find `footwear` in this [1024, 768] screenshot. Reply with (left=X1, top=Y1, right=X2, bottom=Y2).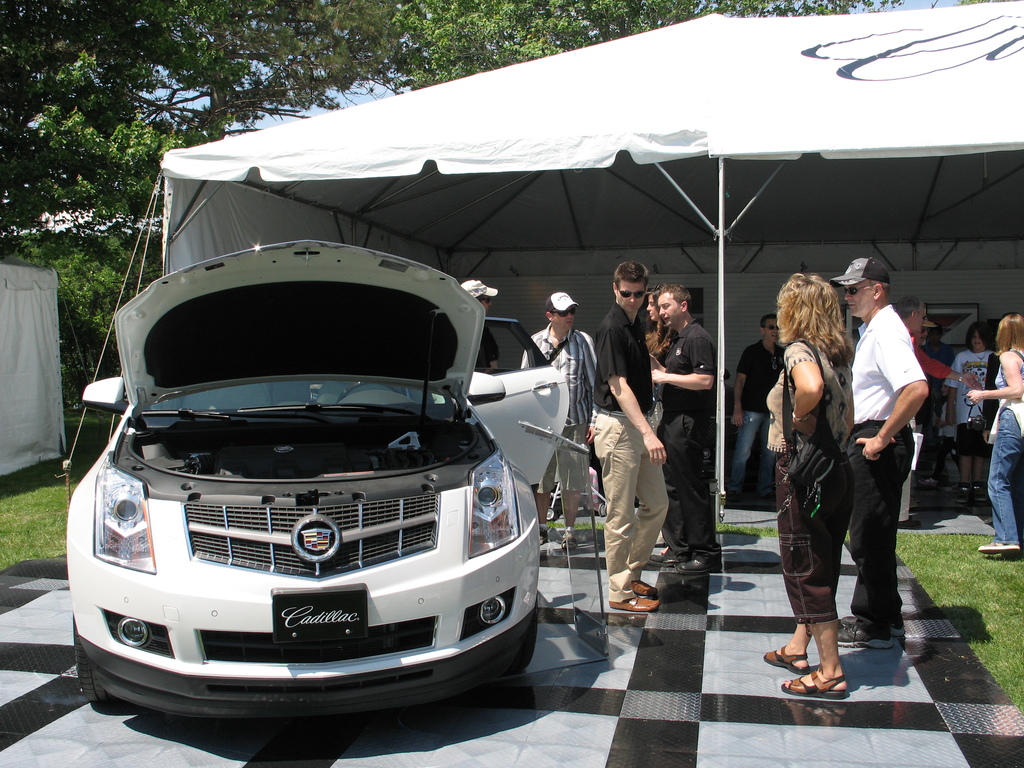
(left=606, top=595, right=655, bottom=612).
